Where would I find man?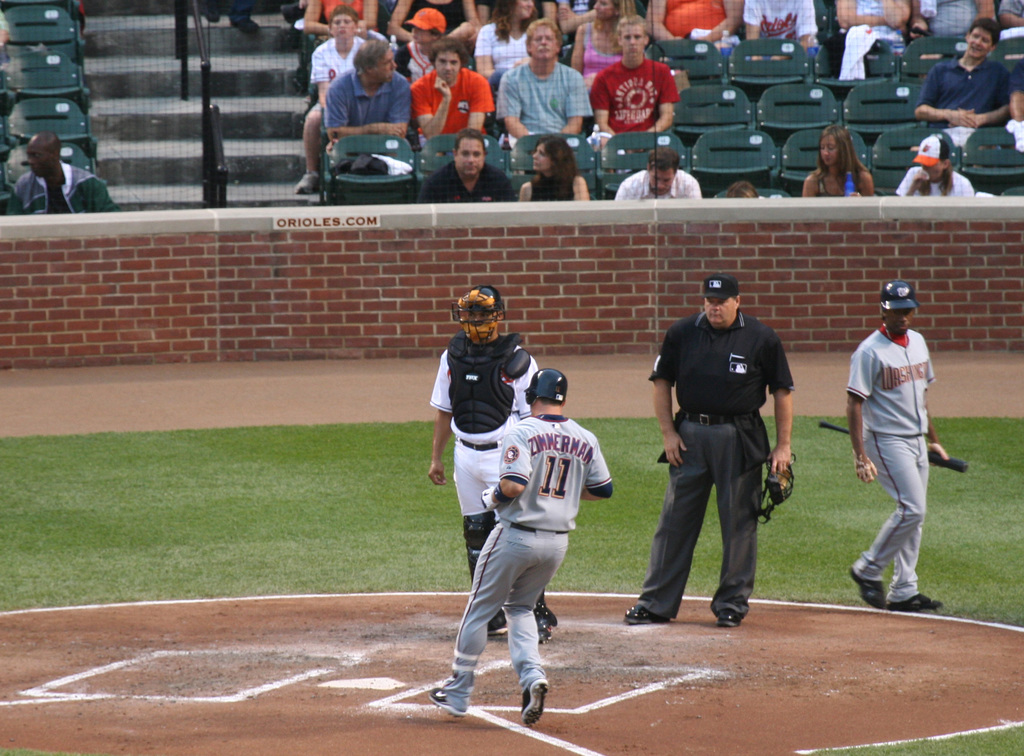
At <region>608, 147, 703, 203</region>.
